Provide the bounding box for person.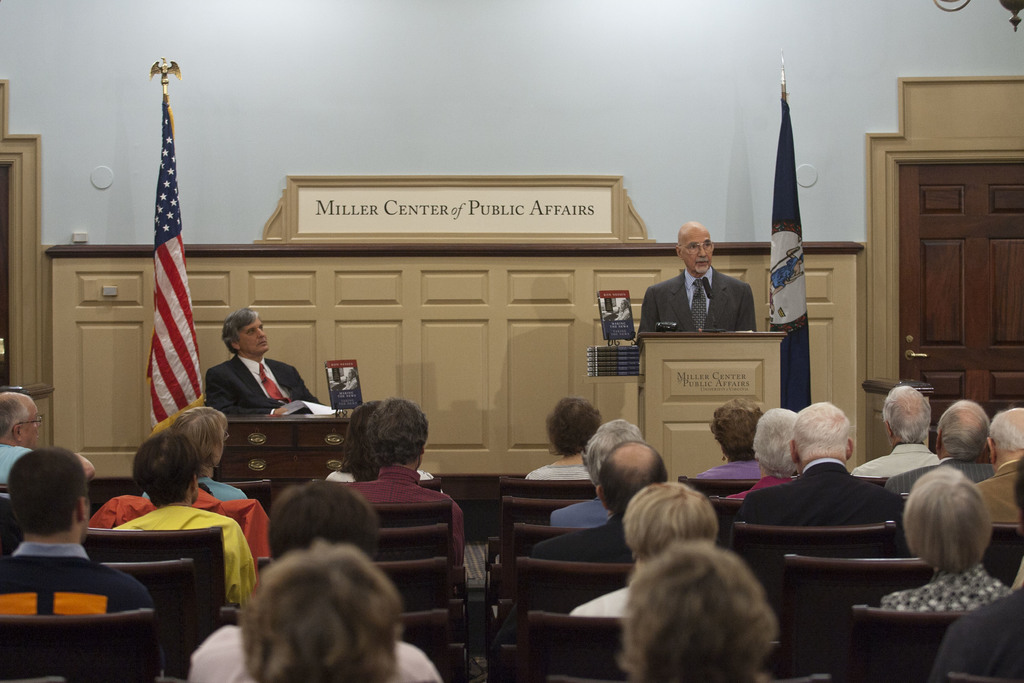
l=229, t=536, r=410, b=682.
